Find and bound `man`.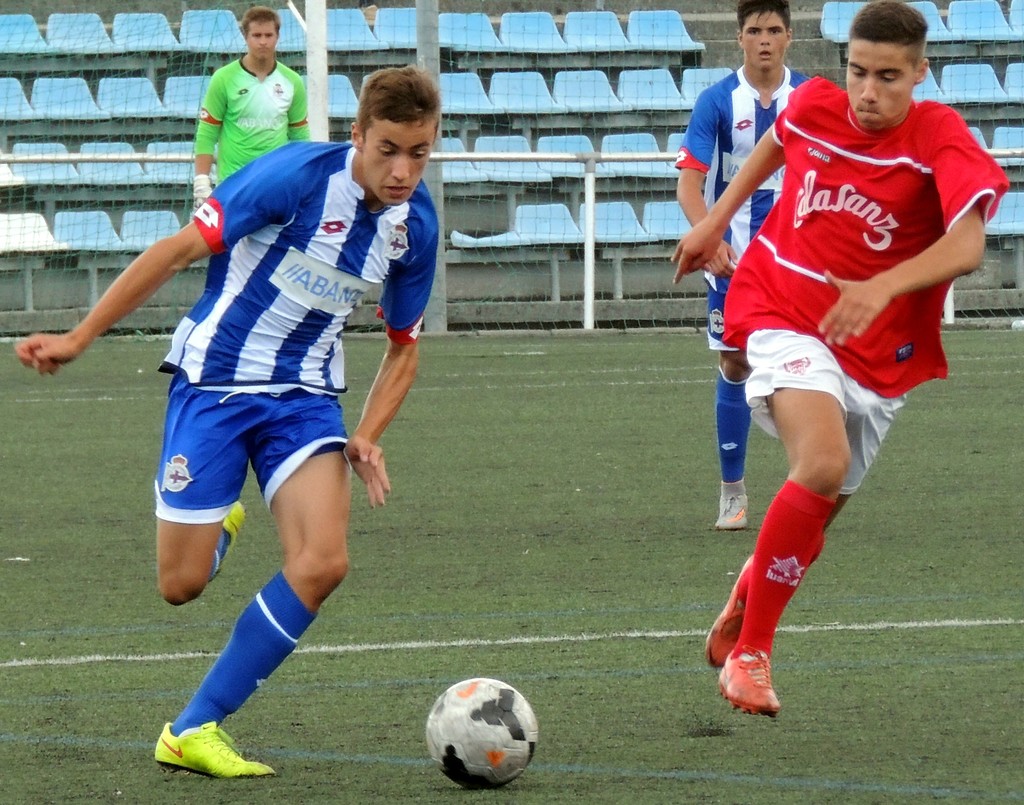
Bound: crop(671, 3, 815, 533).
